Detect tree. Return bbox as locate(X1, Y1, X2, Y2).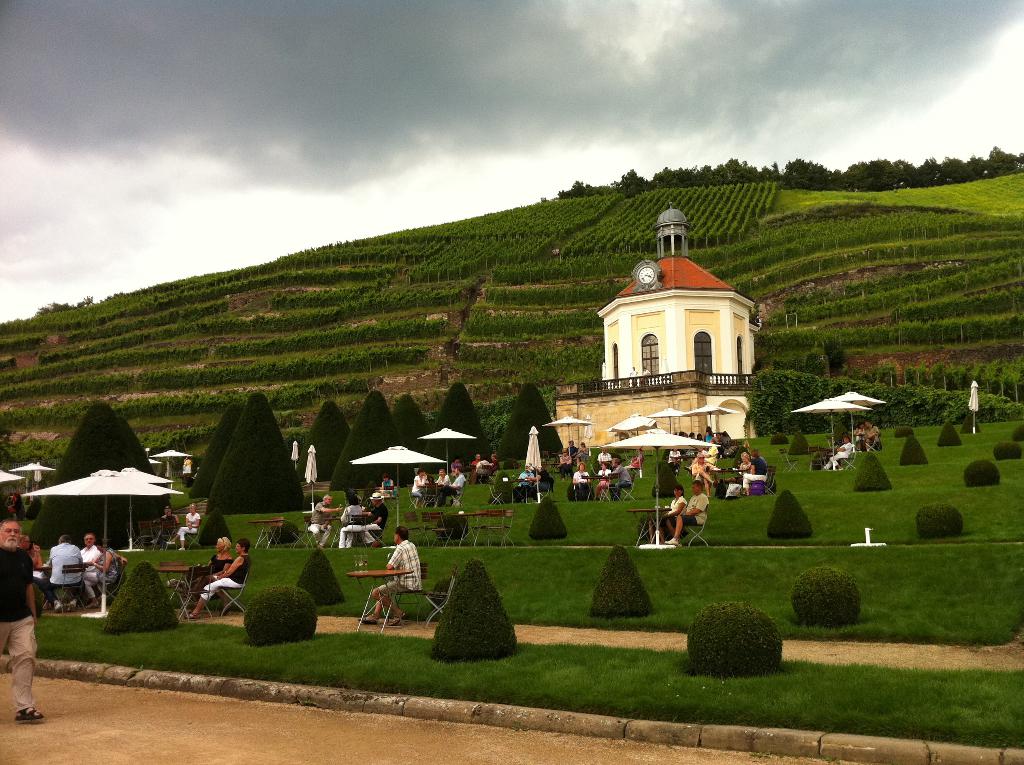
locate(294, 545, 348, 603).
